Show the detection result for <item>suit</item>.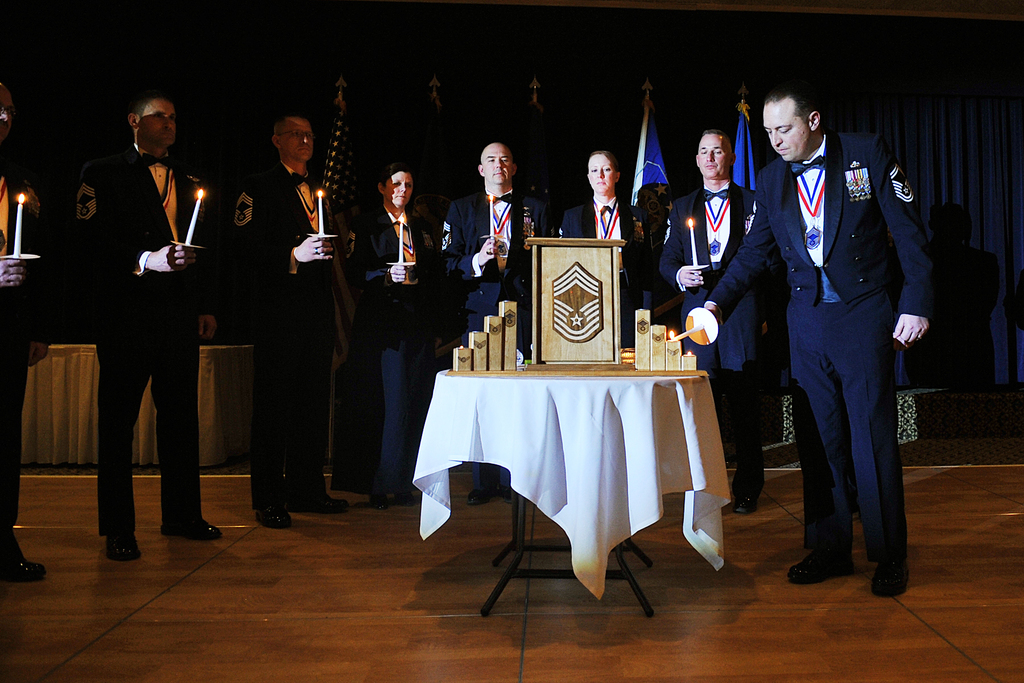
rect(82, 145, 221, 539).
